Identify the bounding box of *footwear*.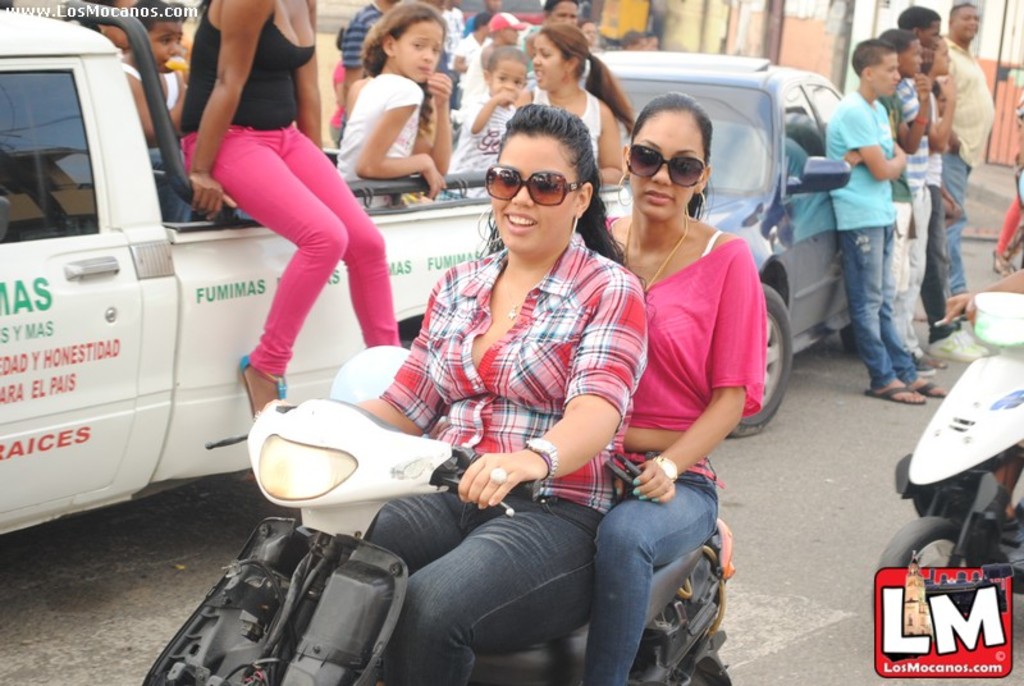
237:353:288:424.
